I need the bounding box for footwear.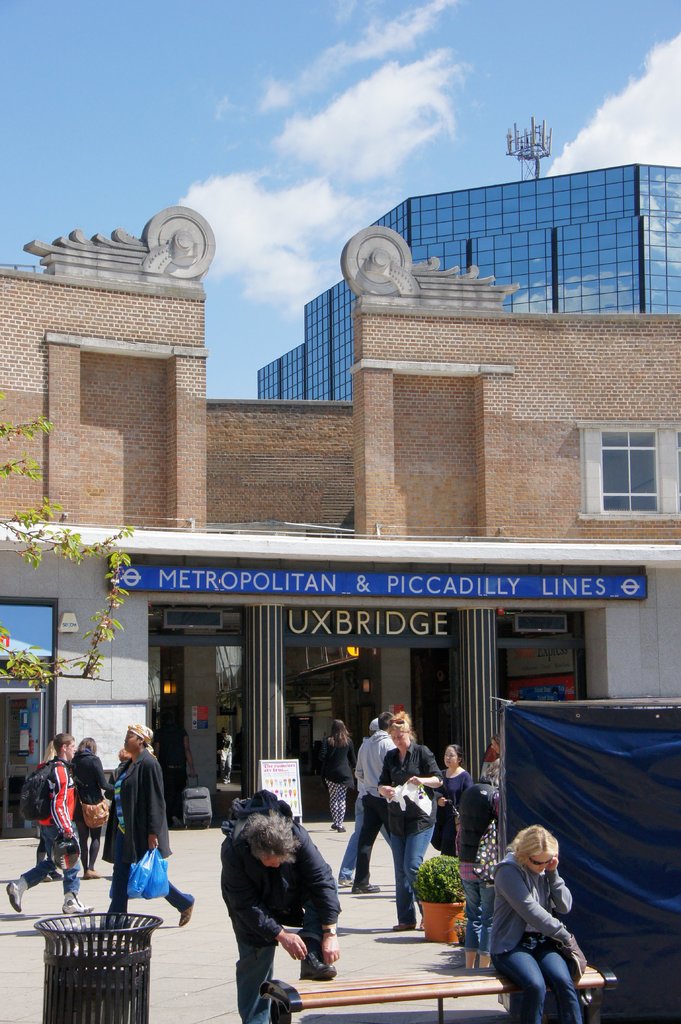
Here it is: [left=328, top=822, right=347, bottom=834].
